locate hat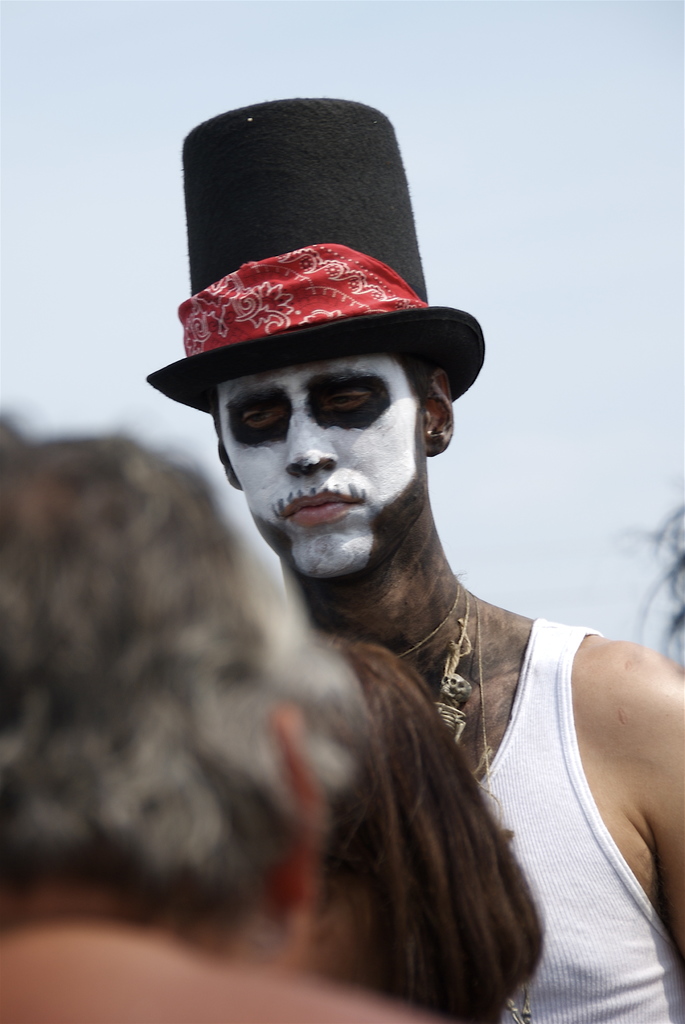
144, 99, 485, 420
